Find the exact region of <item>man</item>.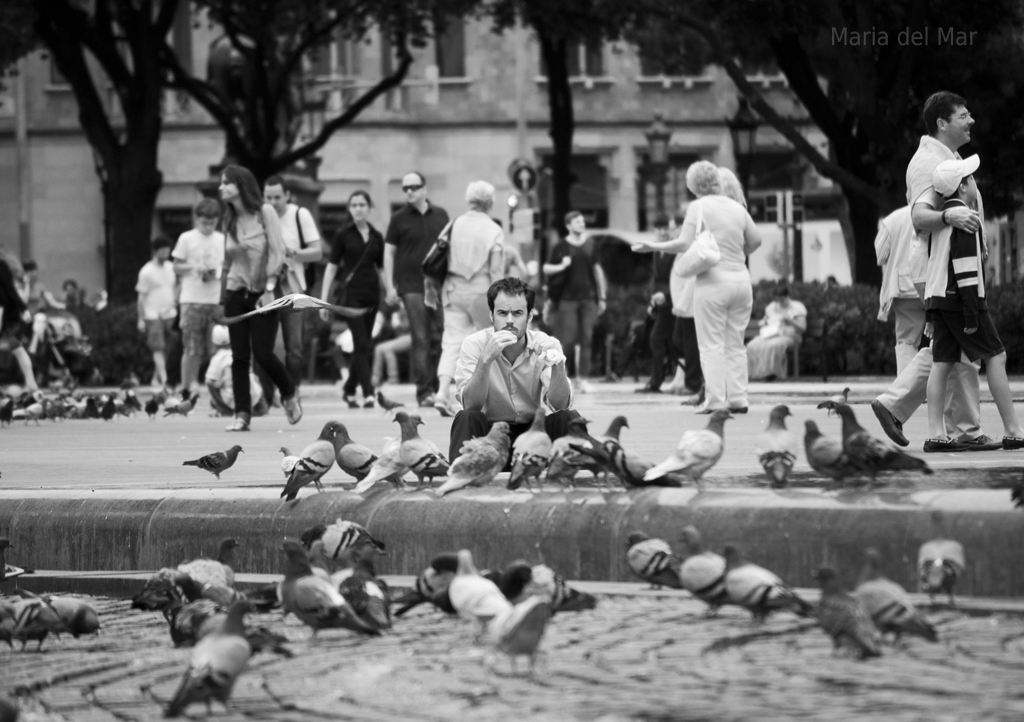
Exact region: rect(390, 173, 445, 410).
